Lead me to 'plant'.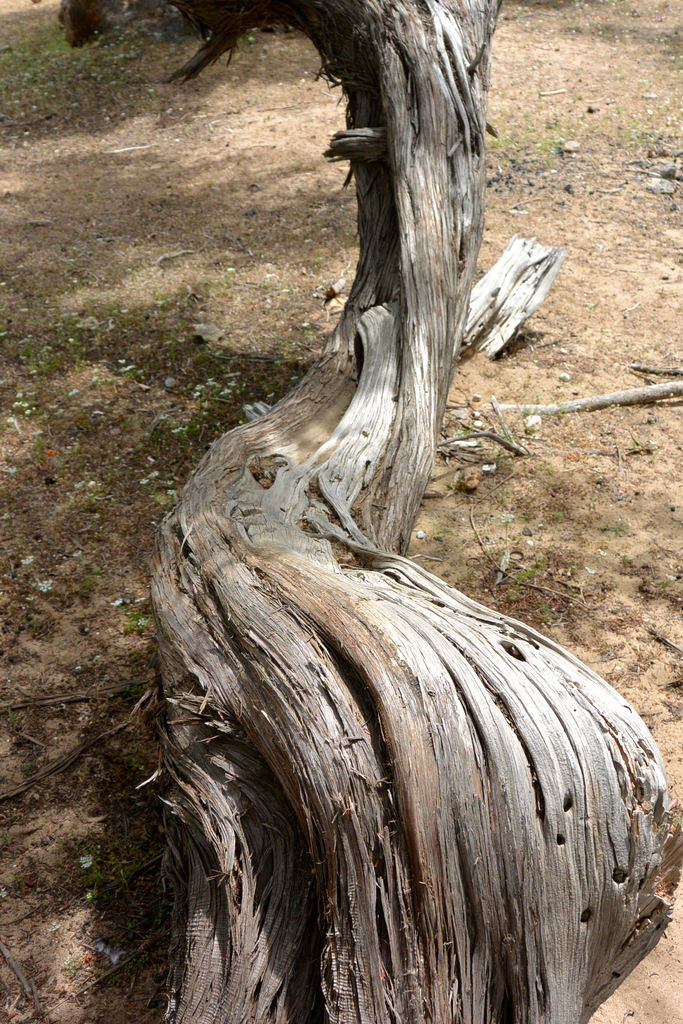
Lead to 21:554:35:571.
